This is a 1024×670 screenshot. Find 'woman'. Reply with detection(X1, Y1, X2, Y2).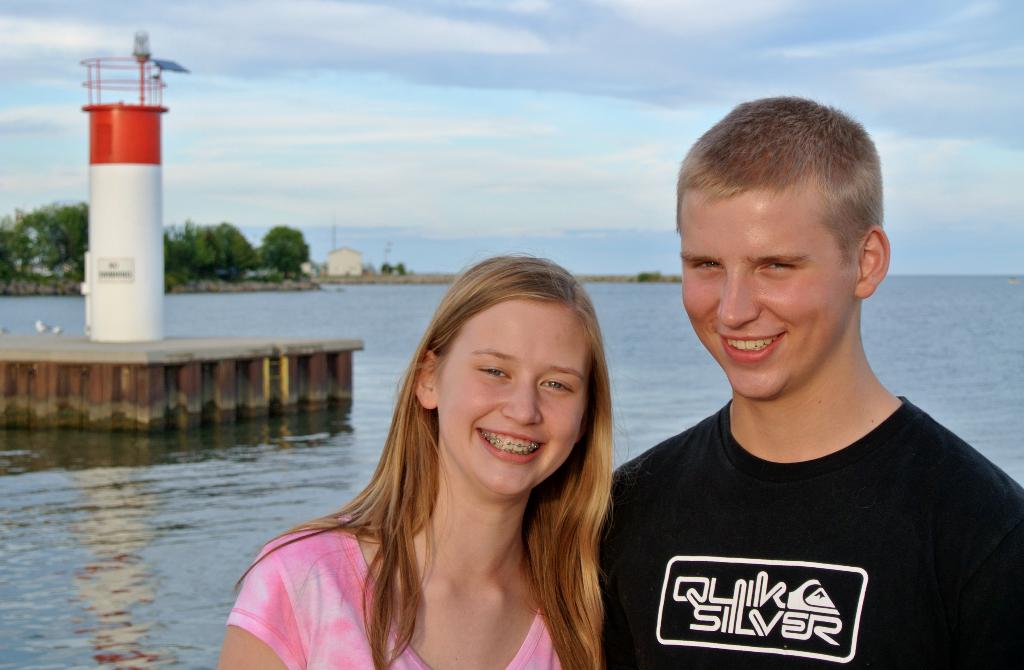
detection(227, 212, 694, 669).
